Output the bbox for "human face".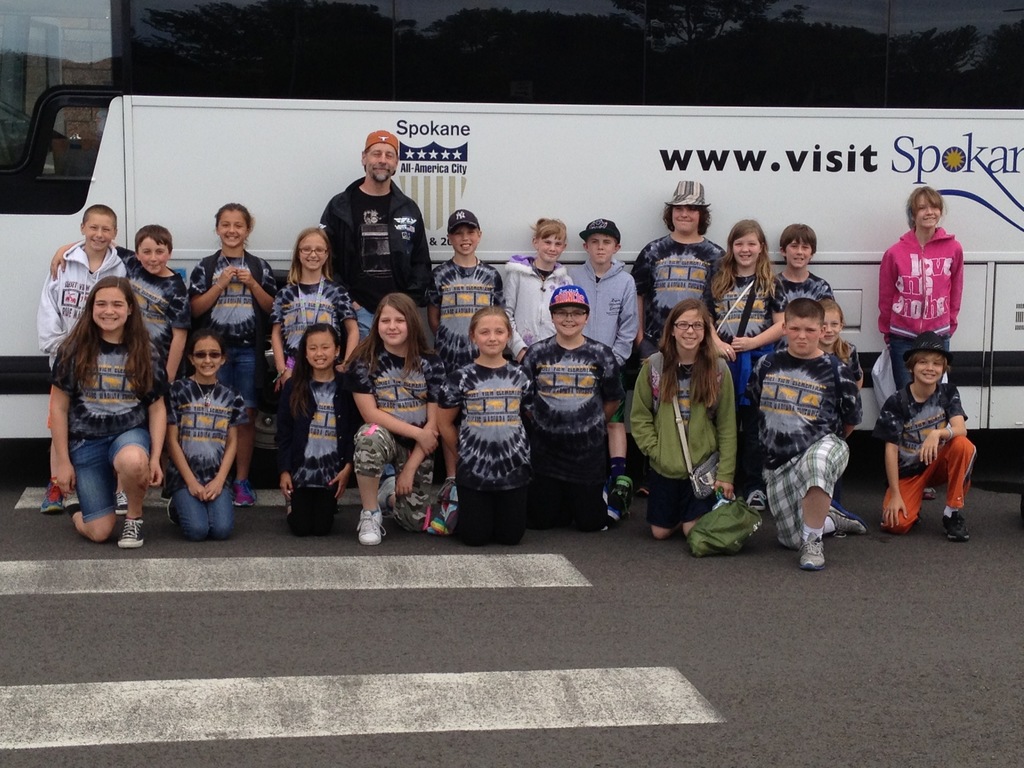
[554,306,585,337].
